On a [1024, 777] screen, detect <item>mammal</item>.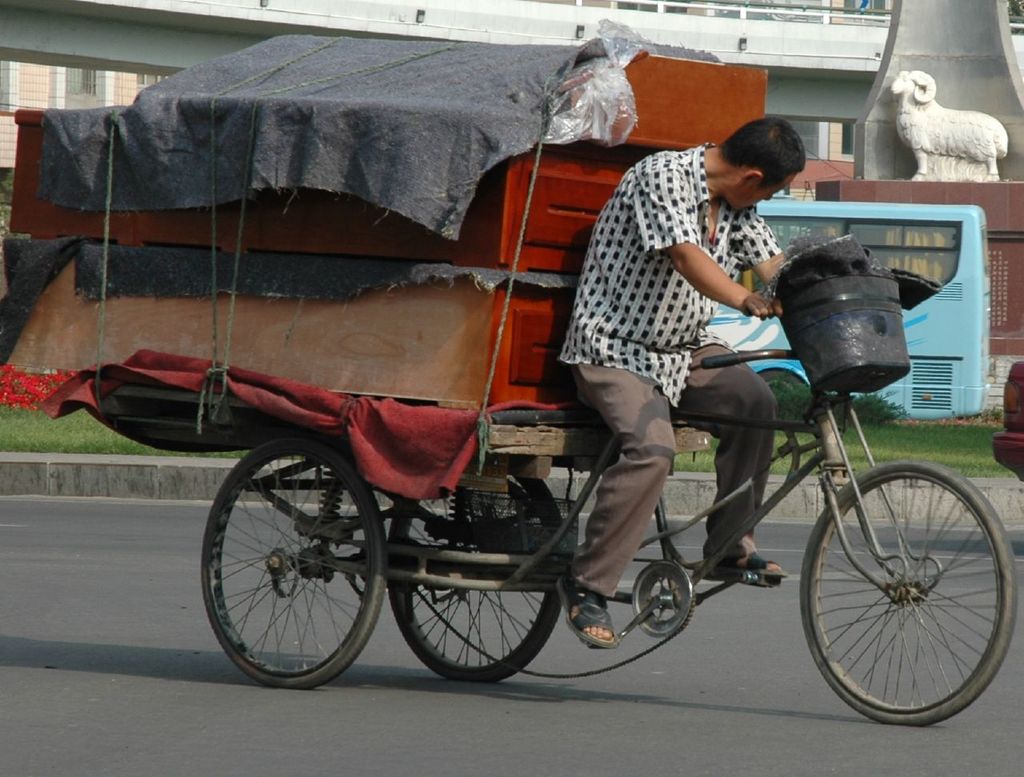
bbox=[882, 66, 1009, 161].
